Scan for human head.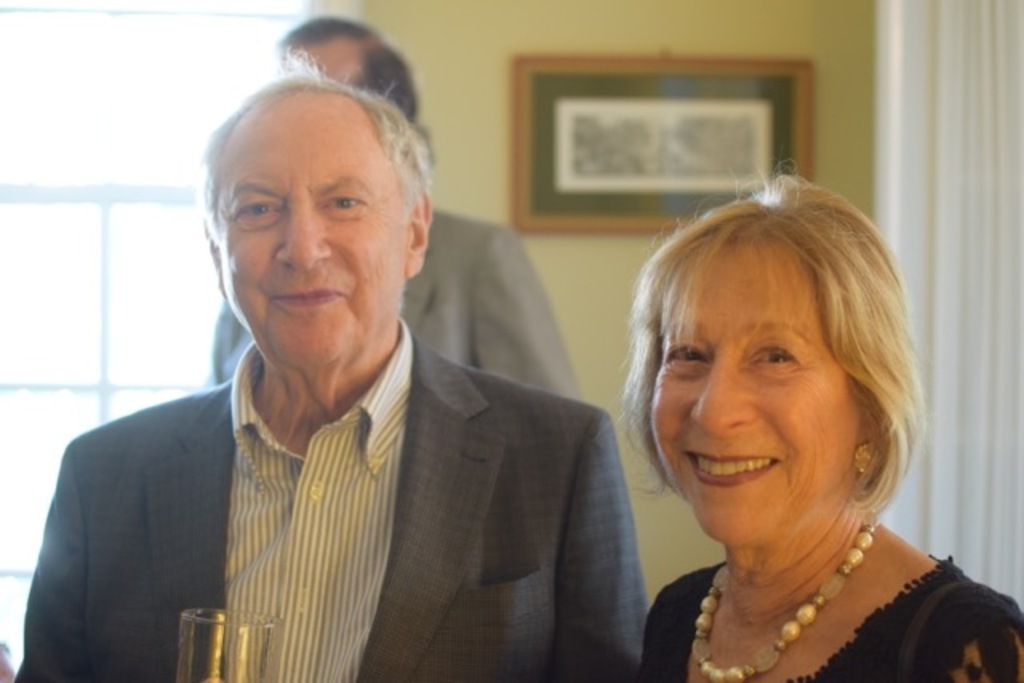
Scan result: (200,21,430,341).
